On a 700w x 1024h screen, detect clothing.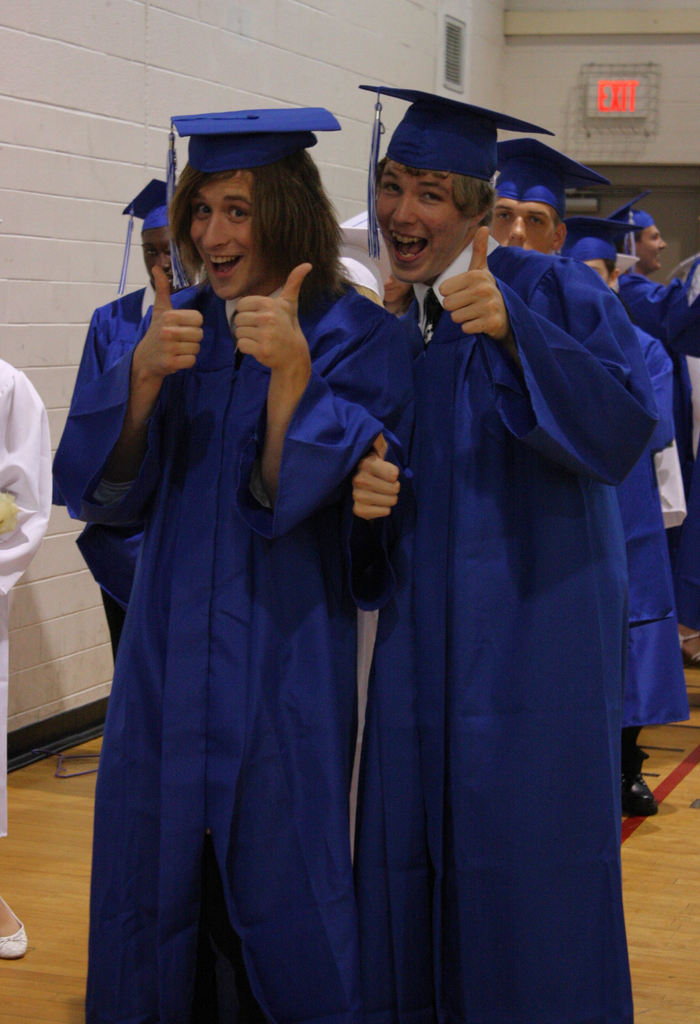
bbox(54, 281, 416, 1023).
